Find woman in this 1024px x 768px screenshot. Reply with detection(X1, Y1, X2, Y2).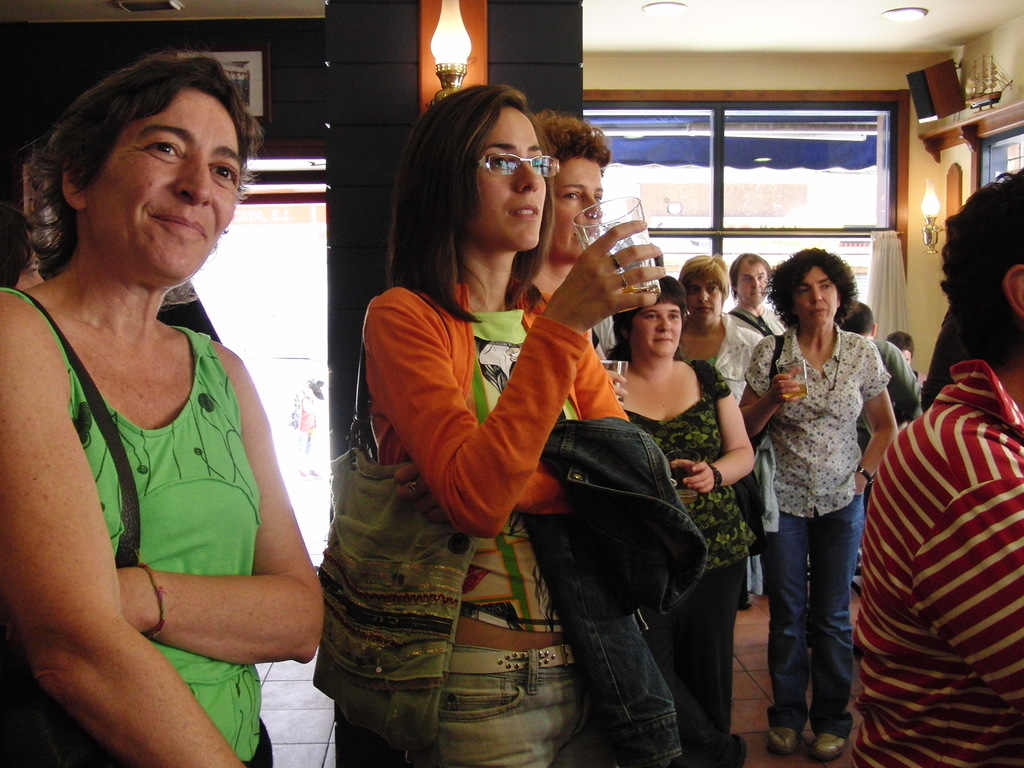
detection(606, 269, 759, 767).
